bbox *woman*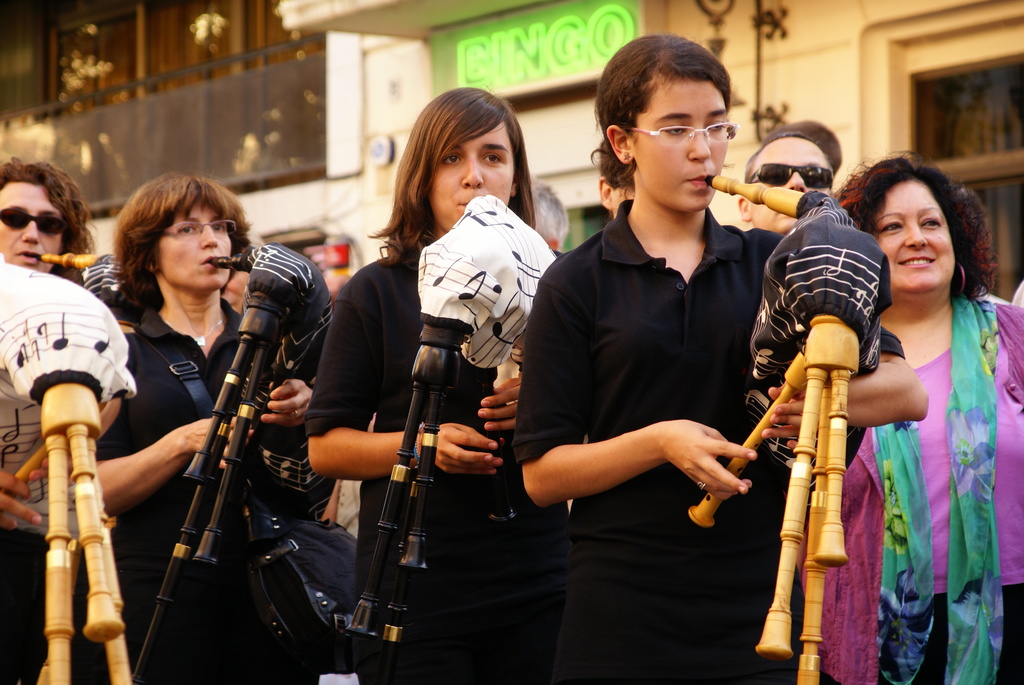
(left=842, top=143, right=1018, bottom=670)
